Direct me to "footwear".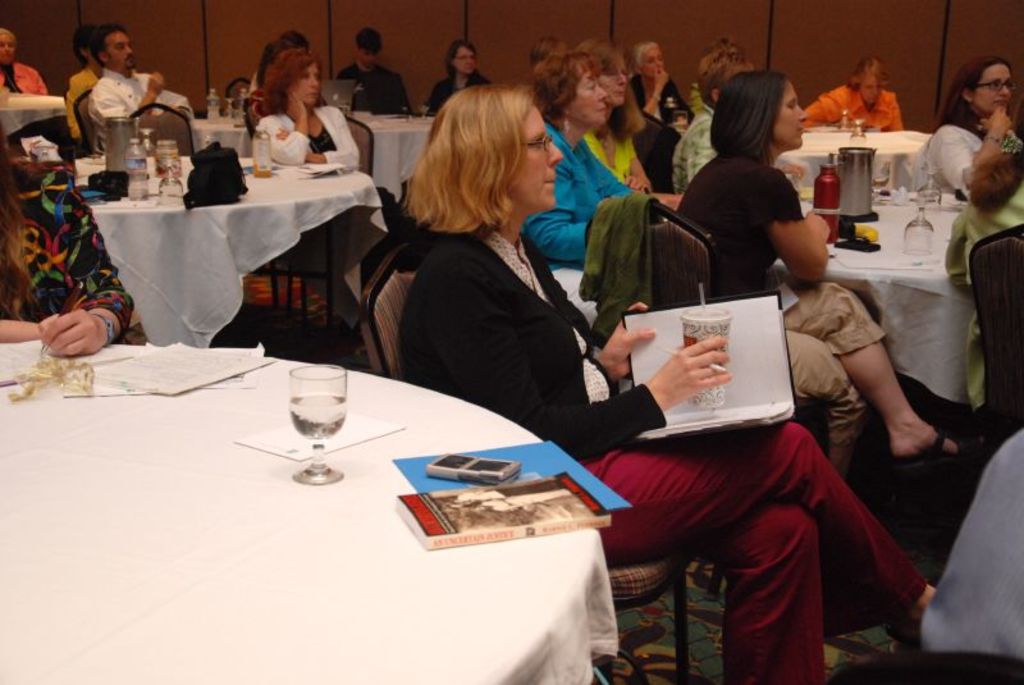
Direction: [x1=881, y1=585, x2=946, y2=643].
